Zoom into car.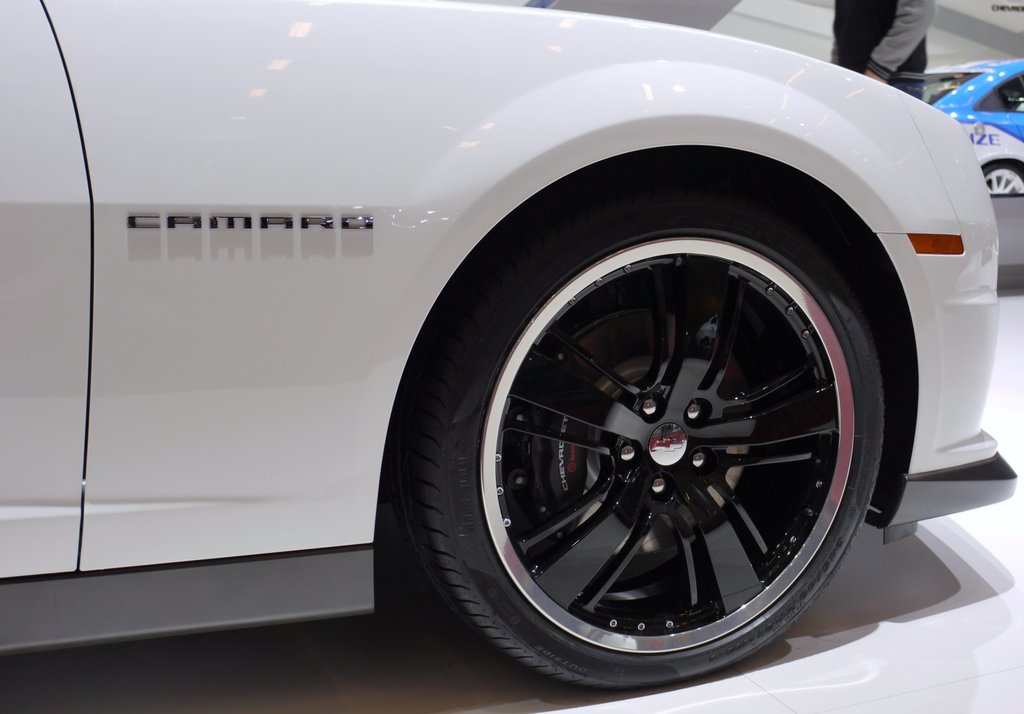
Zoom target: (x1=0, y1=0, x2=1020, y2=695).
